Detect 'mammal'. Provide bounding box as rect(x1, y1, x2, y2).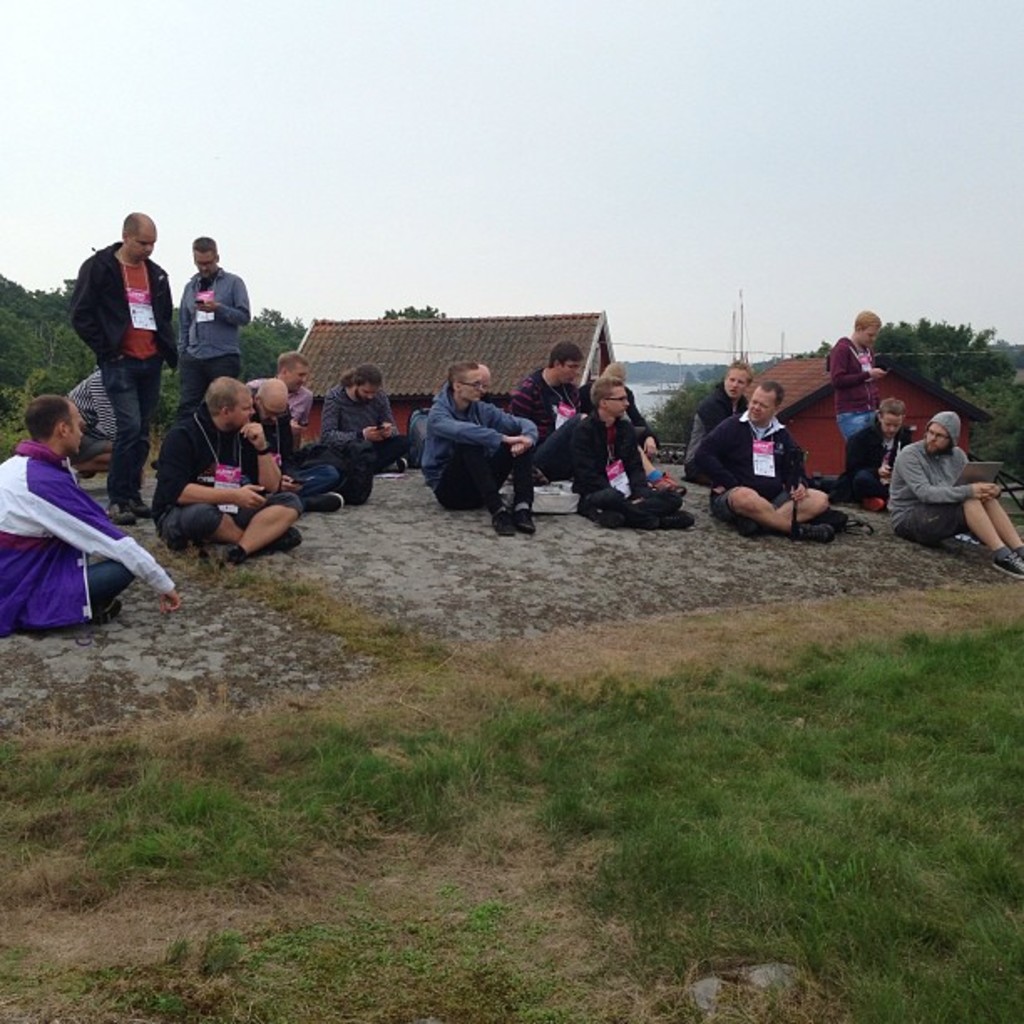
rect(241, 380, 343, 512).
